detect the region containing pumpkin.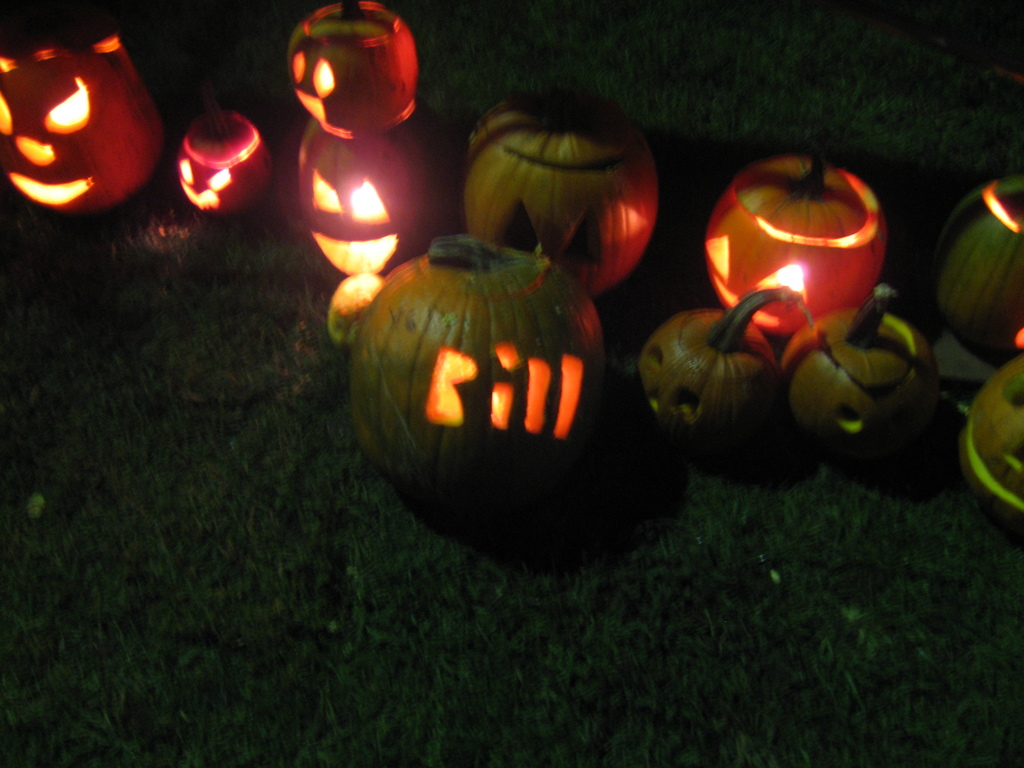
l=707, t=157, r=889, b=335.
